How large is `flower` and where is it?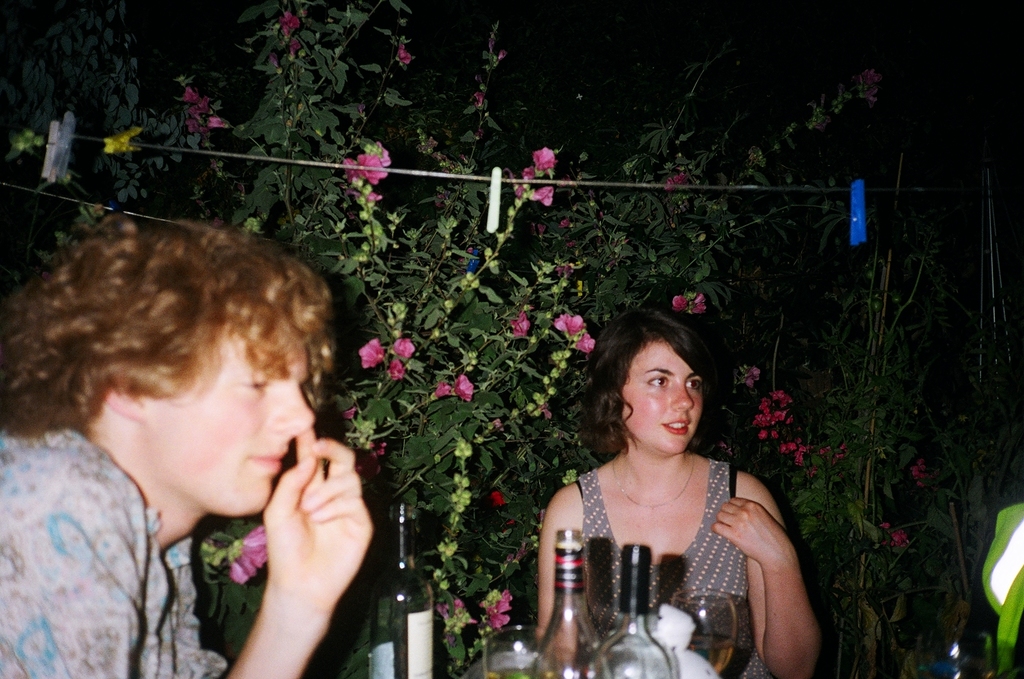
Bounding box: rect(280, 13, 299, 32).
